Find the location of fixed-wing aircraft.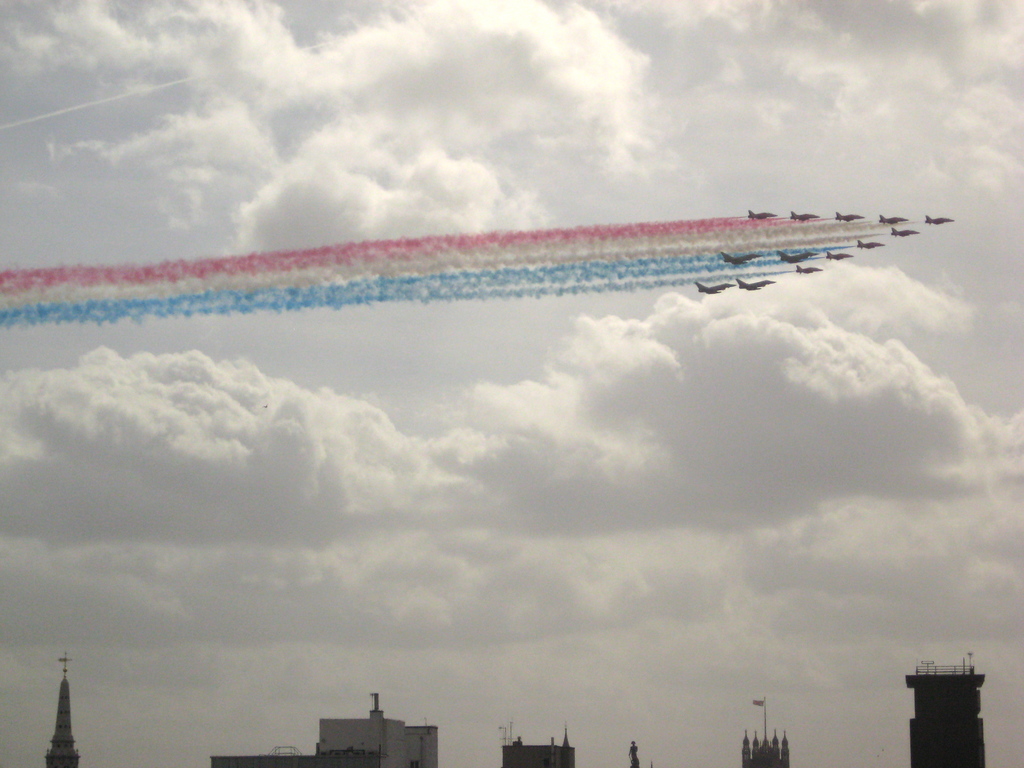
Location: select_region(822, 246, 851, 262).
